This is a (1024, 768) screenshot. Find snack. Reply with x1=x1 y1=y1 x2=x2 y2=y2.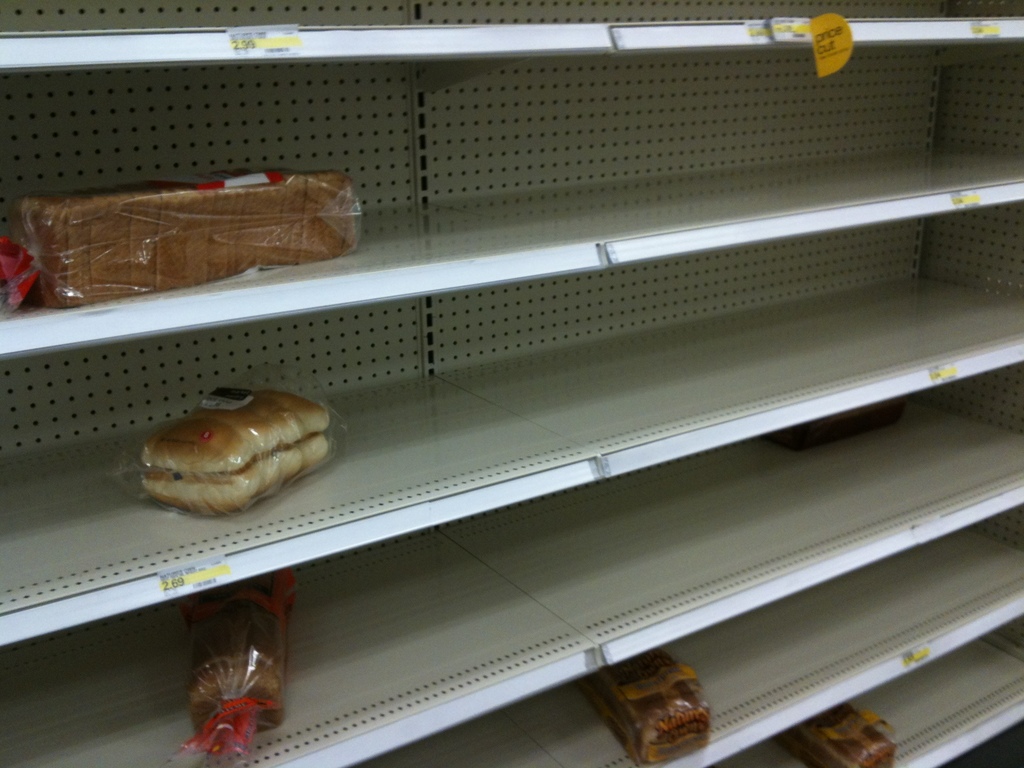
x1=573 y1=647 x2=711 y2=767.
